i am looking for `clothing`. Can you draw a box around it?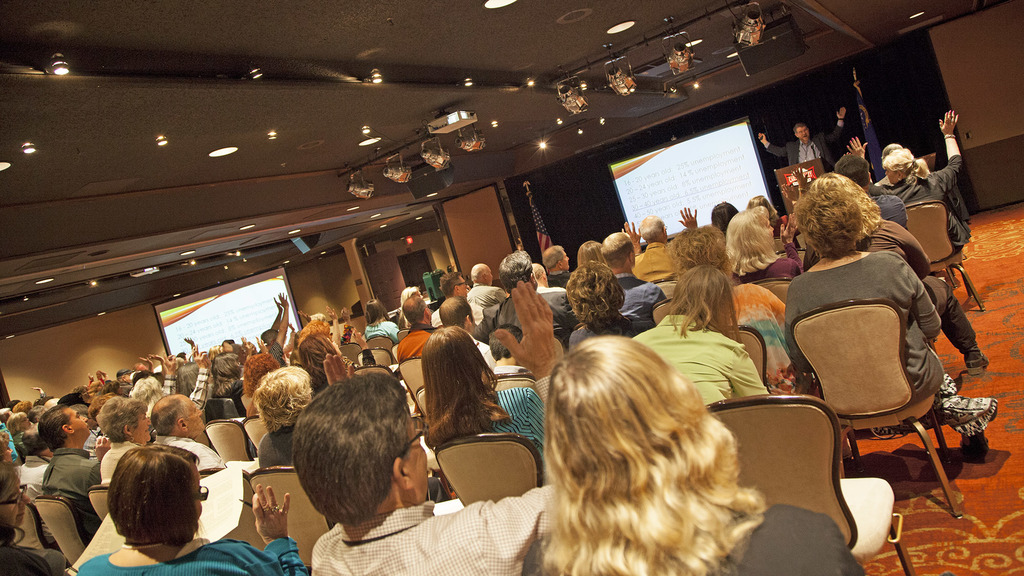
Sure, the bounding box is <box>627,312,774,417</box>.
